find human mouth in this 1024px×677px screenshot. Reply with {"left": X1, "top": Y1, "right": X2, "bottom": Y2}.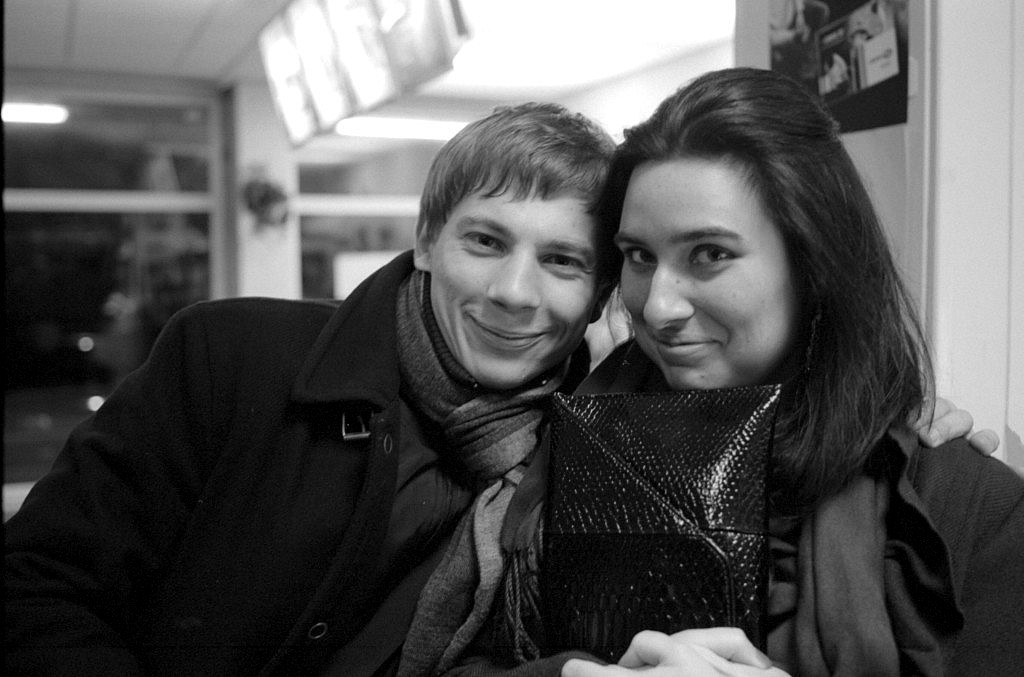
{"left": 658, "top": 329, "right": 716, "bottom": 370}.
